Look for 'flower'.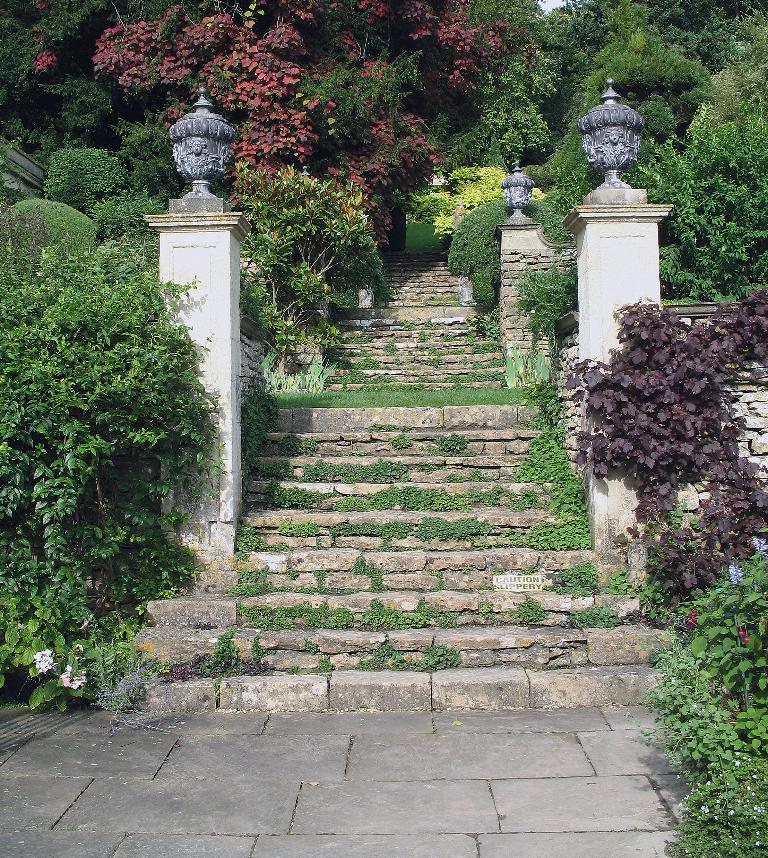
Found: locate(741, 631, 750, 645).
